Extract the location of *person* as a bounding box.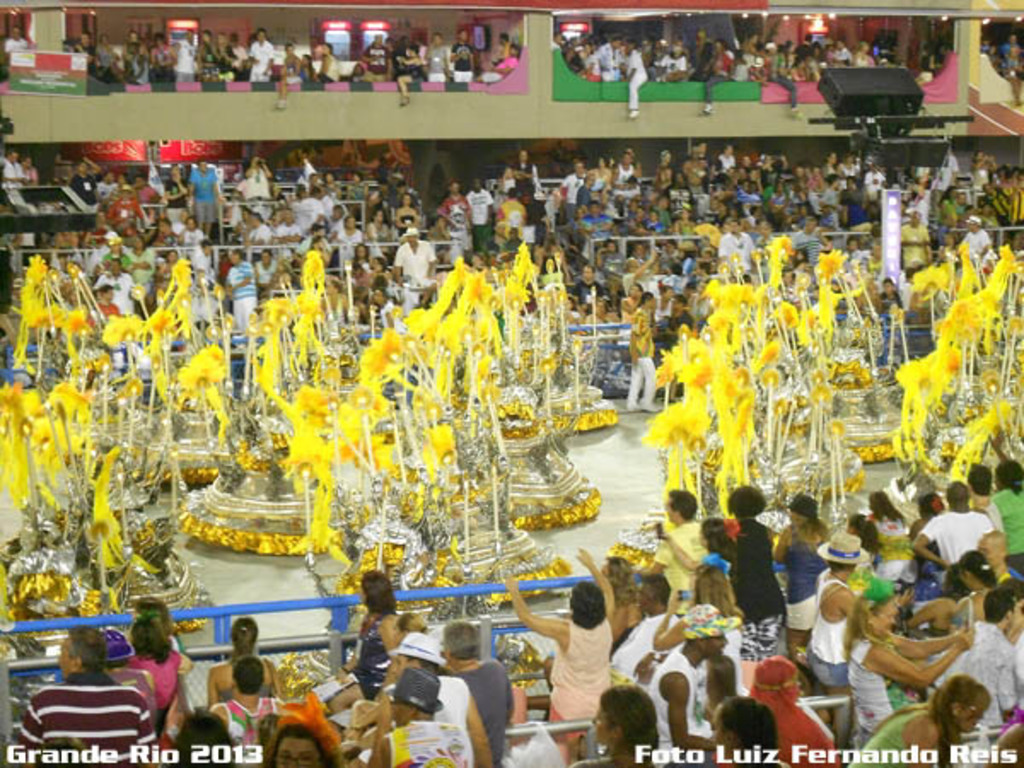
bbox(364, 633, 503, 753).
